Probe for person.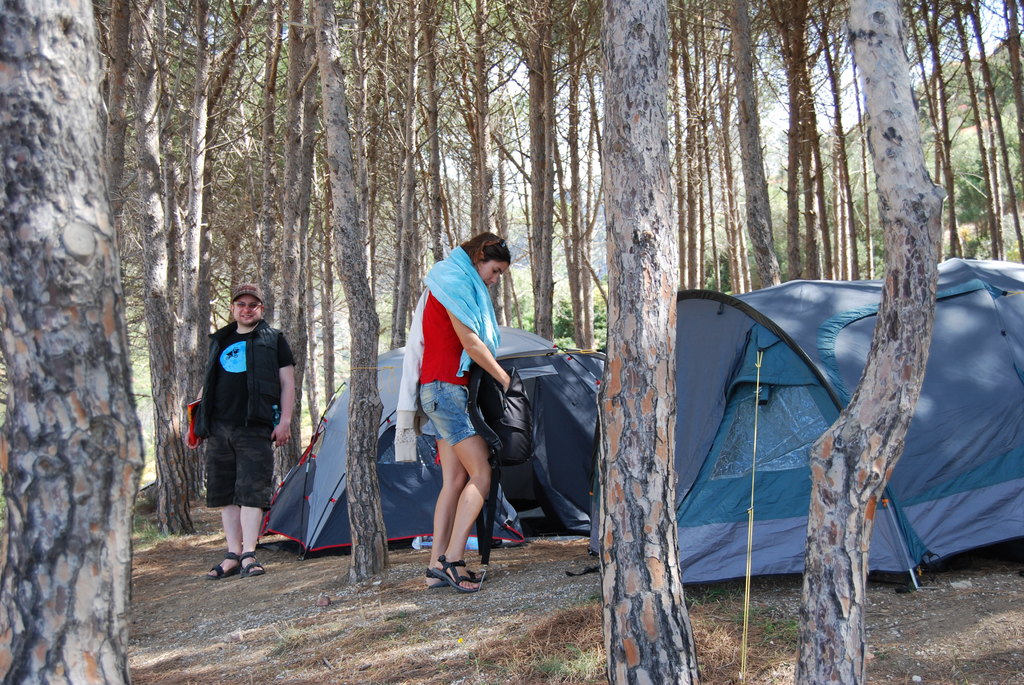
Probe result: 420, 227, 513, 593.
